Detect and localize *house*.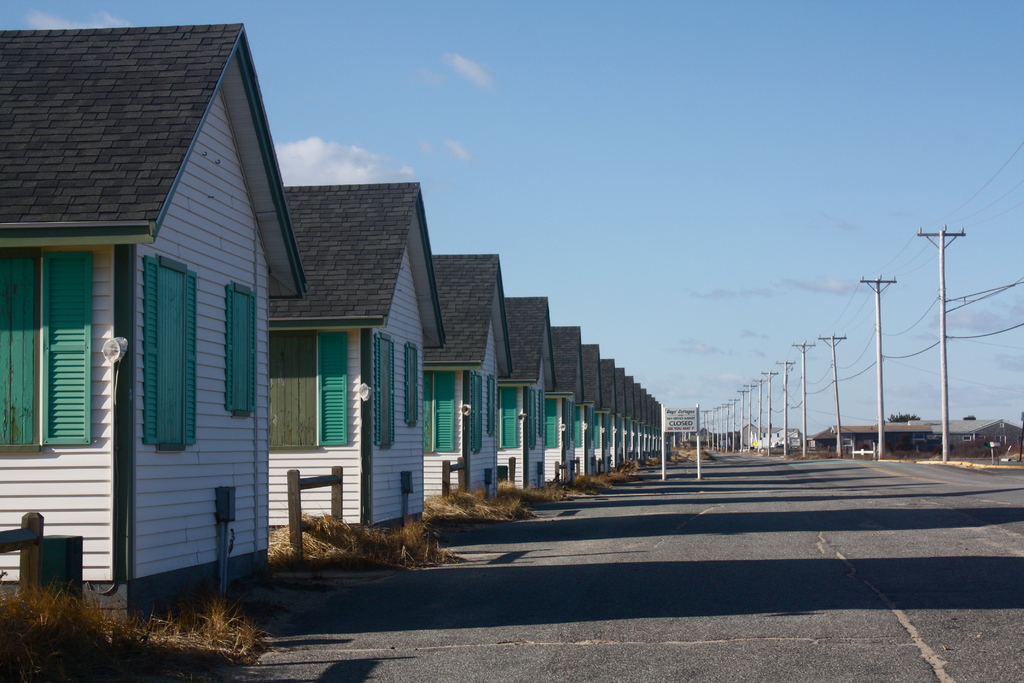
Localized at bbox(741, 422, 788, 448).
